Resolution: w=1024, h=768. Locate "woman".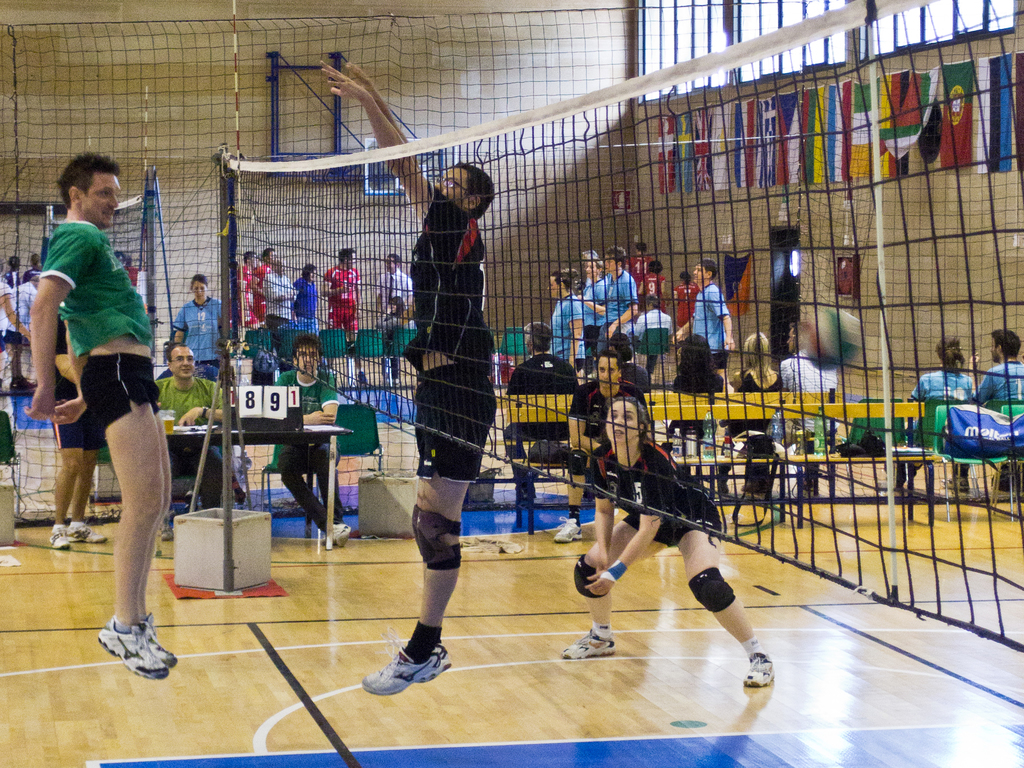
crop(578, 258, 607, 373).
